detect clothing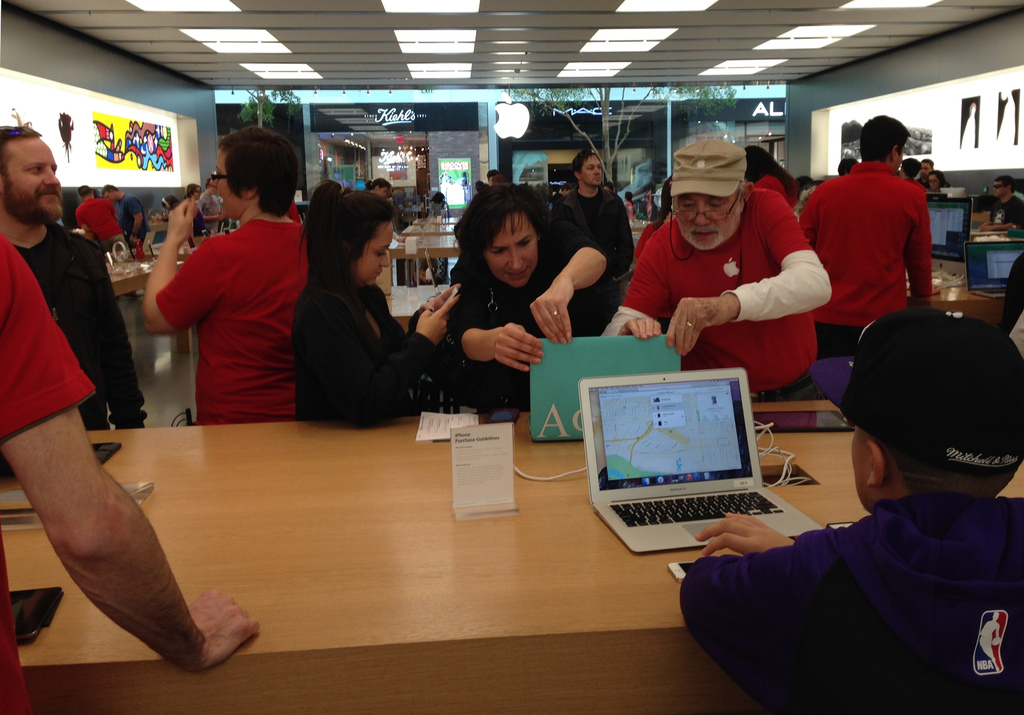
<box>390,214,407,288</box>
